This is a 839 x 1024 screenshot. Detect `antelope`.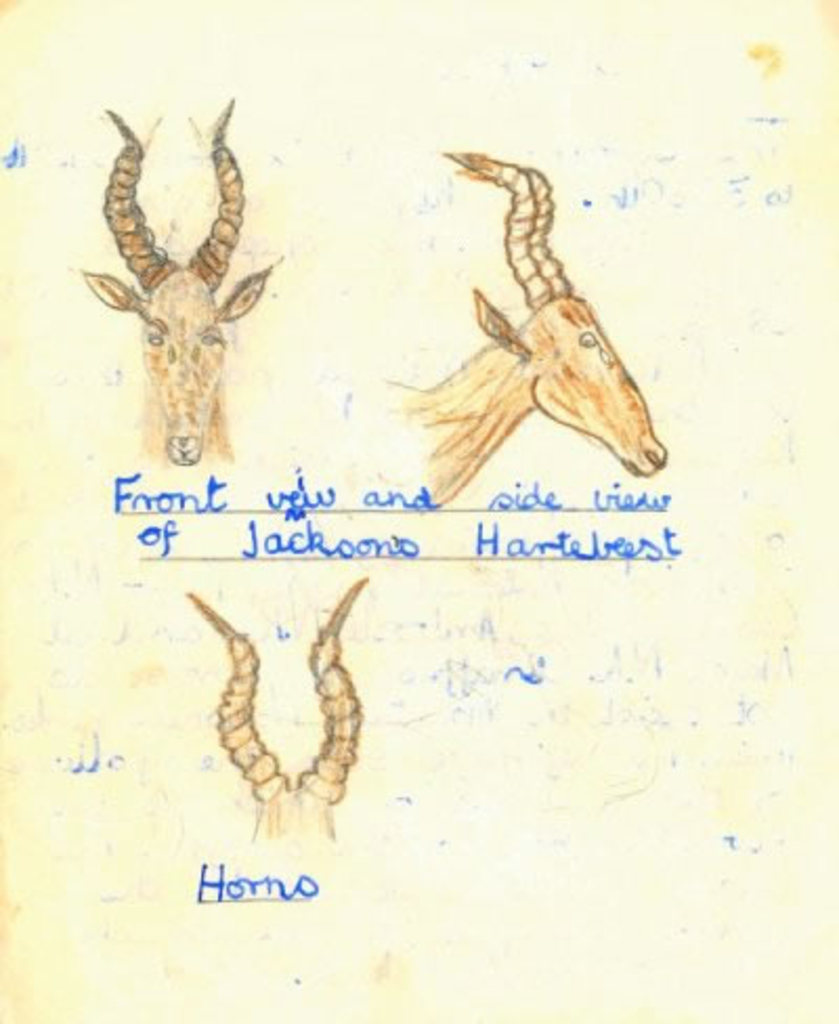
box=[378, 151, 671, 504].
